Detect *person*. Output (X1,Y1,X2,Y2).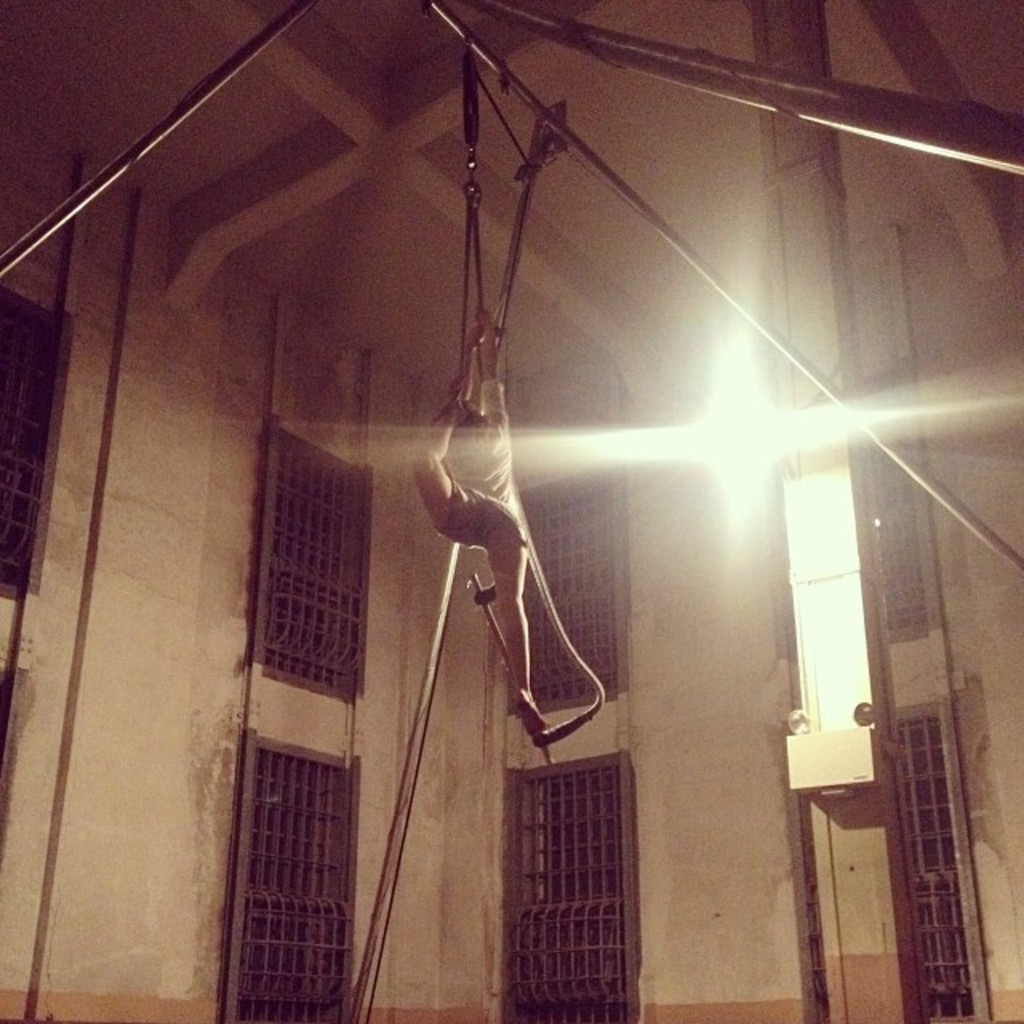
(414,344,627,822).
